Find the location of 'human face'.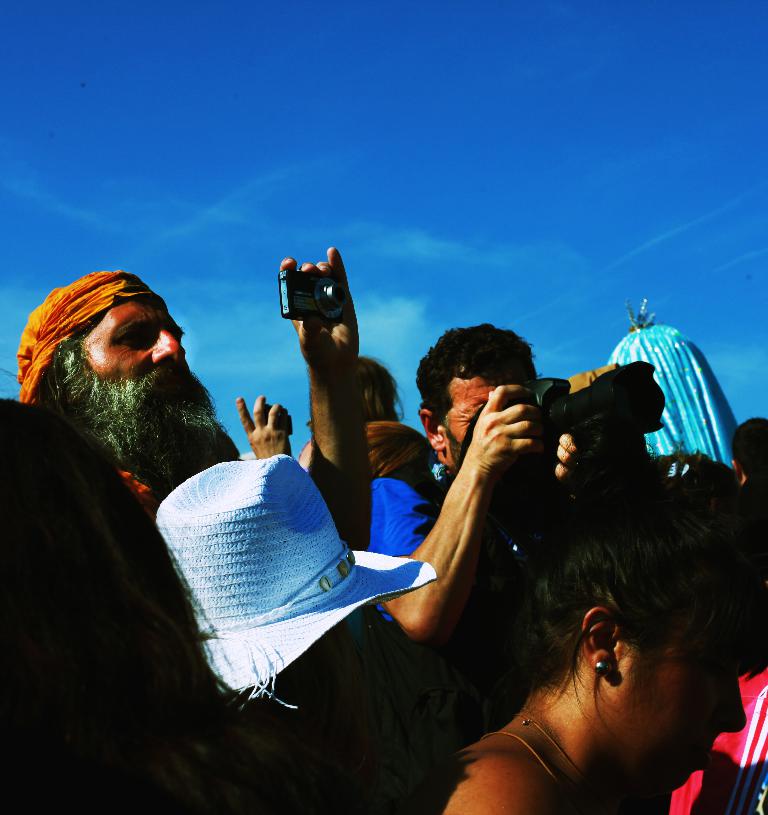
Location: [x1=442, y1=373, x2=531, y2=460].
